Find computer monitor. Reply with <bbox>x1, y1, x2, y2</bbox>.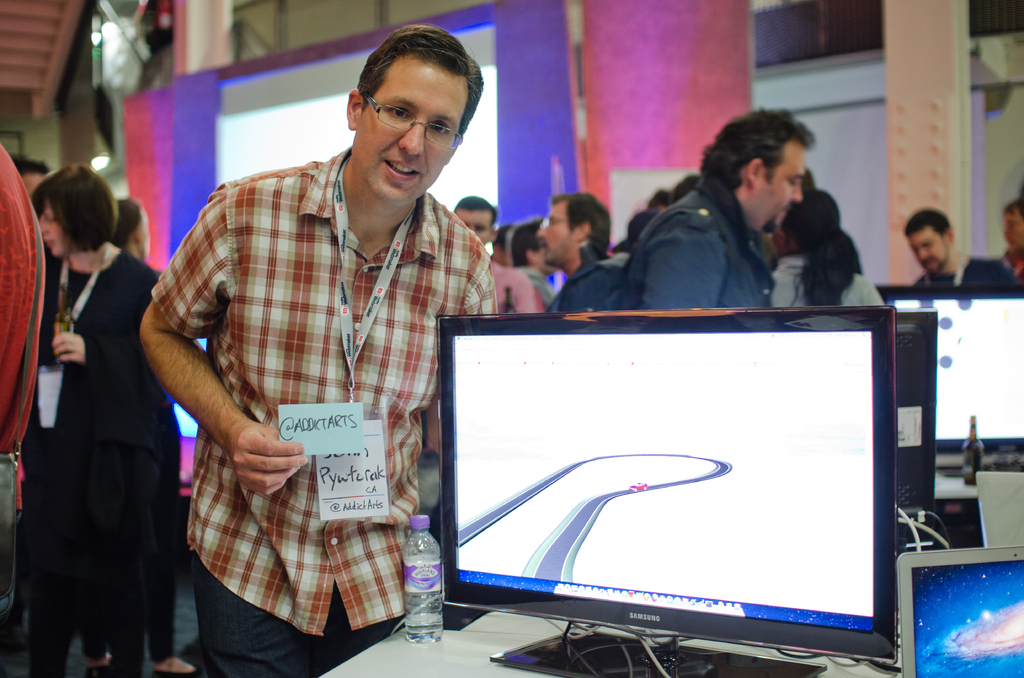
<bbox>873, 281, 1023, 456</bbox>.
